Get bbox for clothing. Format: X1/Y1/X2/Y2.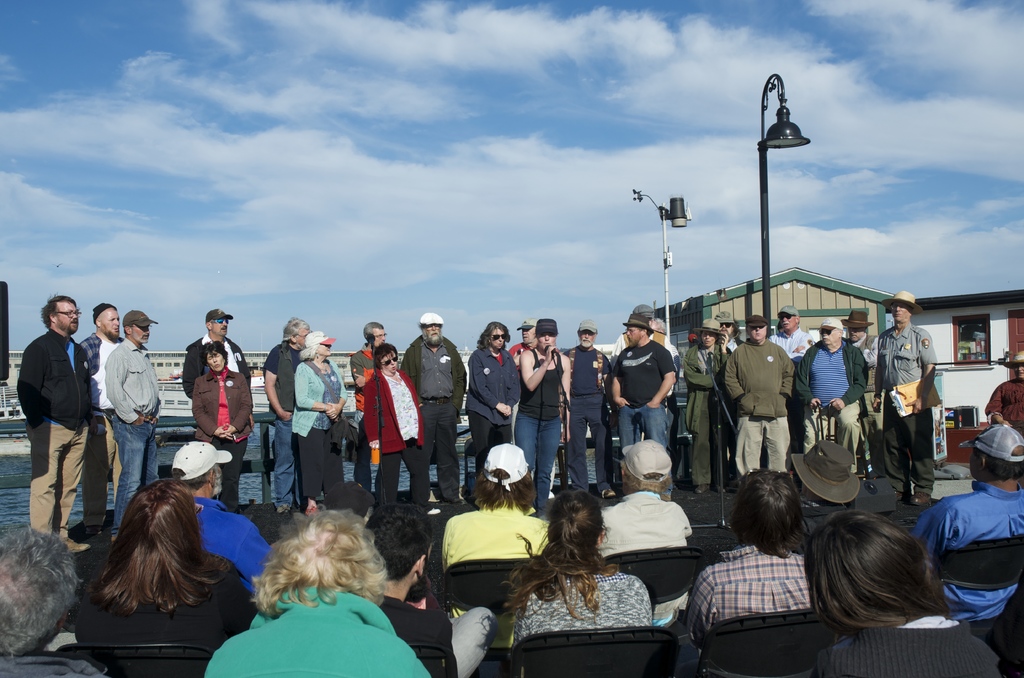
486/563/644/649.
